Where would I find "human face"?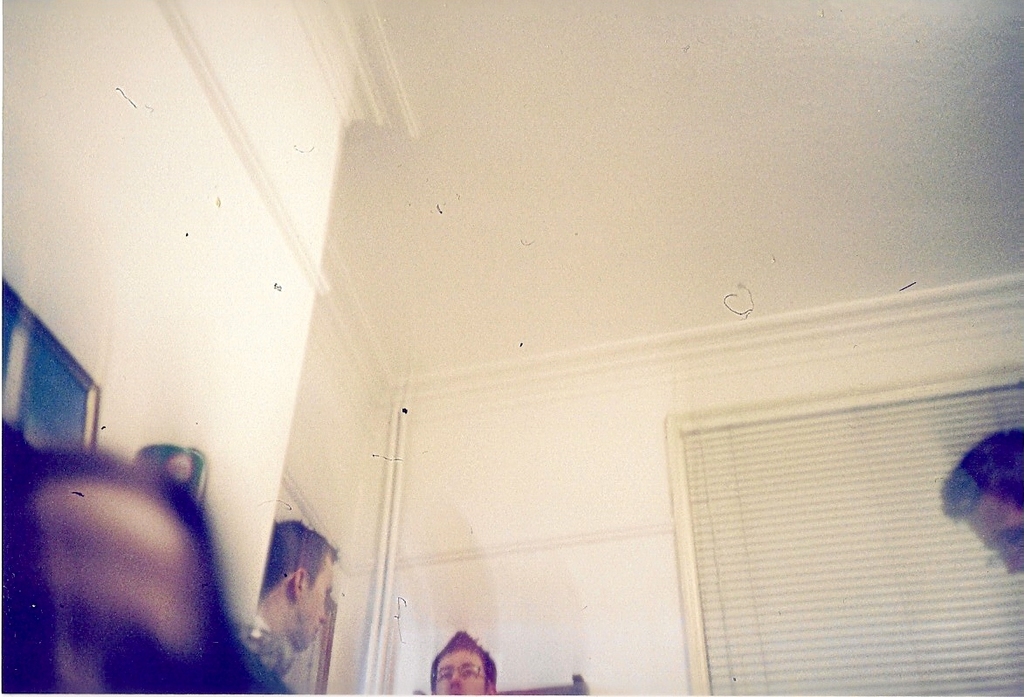
At [434,647,490,696].
